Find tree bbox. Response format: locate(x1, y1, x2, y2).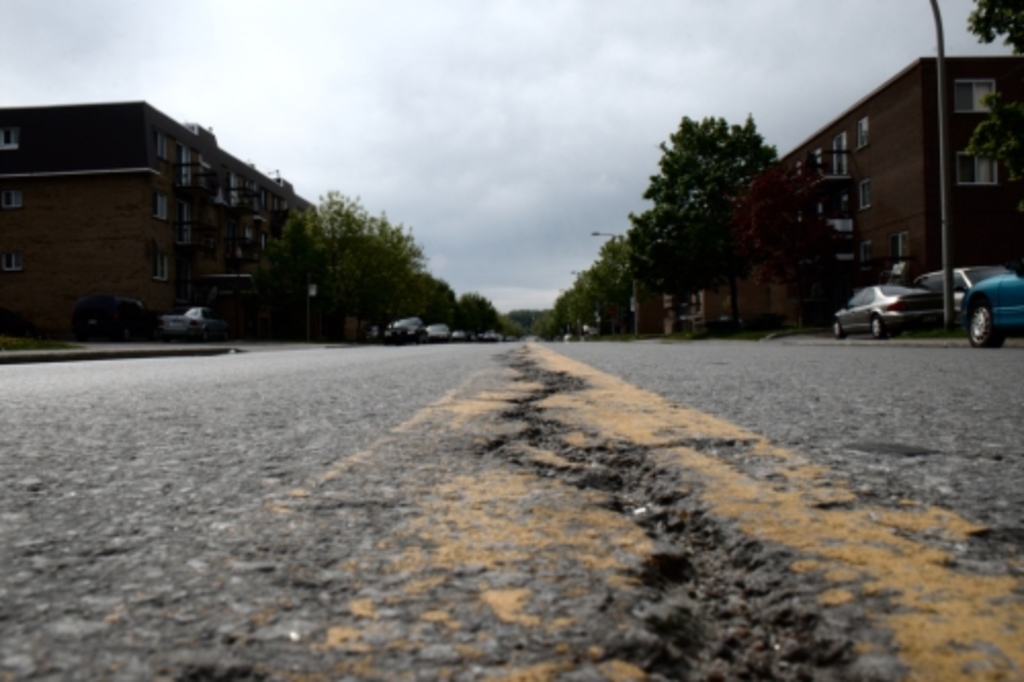
locate(530, 309, 569, 342).
